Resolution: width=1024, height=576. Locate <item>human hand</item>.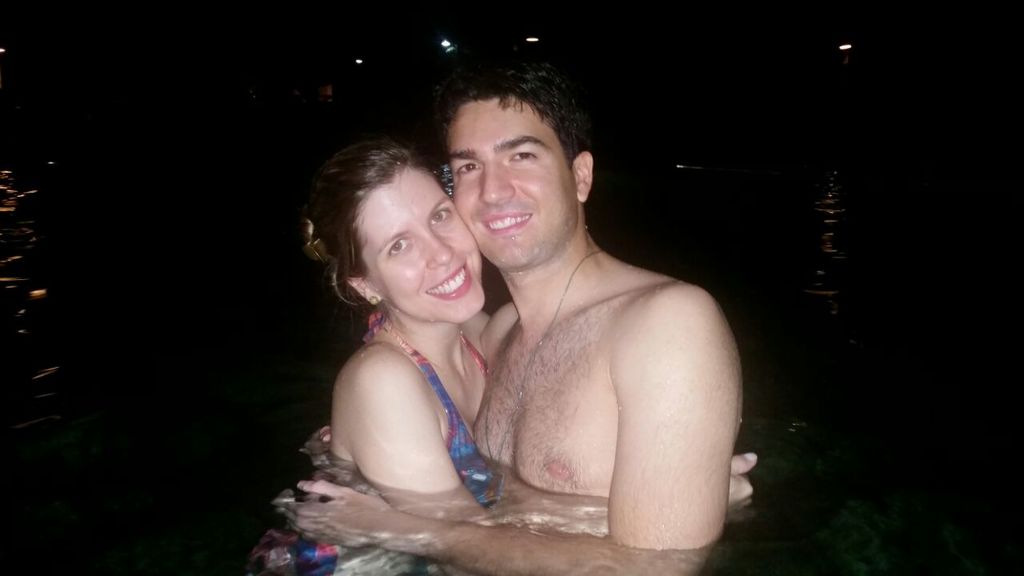
730, 449, 758, 514.
